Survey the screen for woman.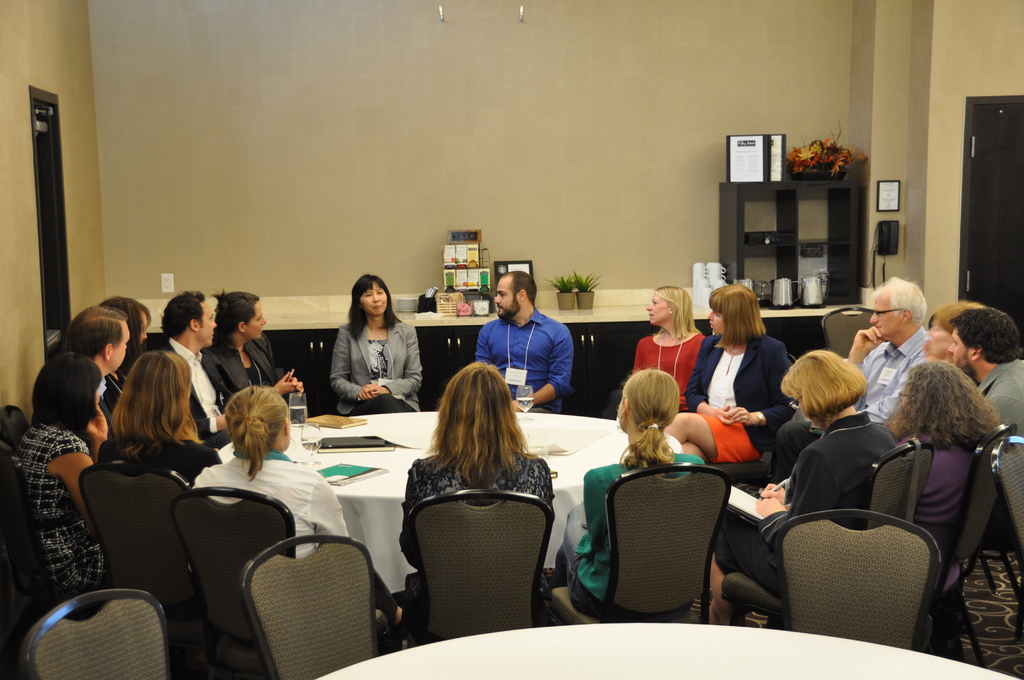
Survey found: x1=203 y1=291 x2=303 y2=397.
